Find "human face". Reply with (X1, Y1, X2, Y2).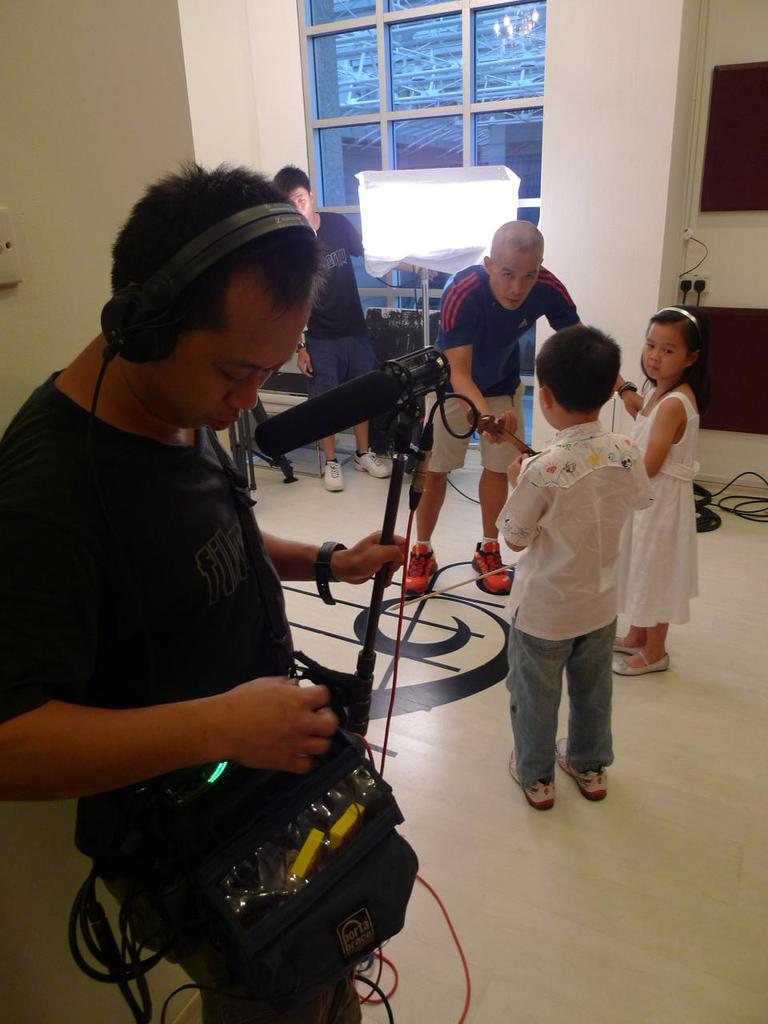
(639, 325, 683, 381).
